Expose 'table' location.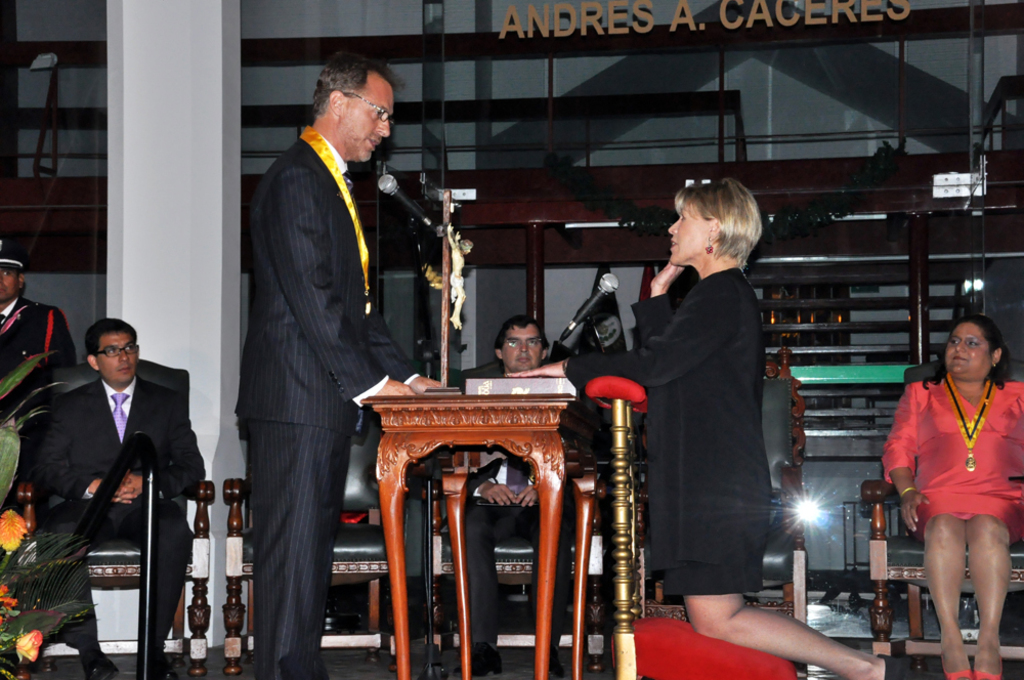
Exposed at {"x1": 350, "y1": 373, "x2": 643, "y2": 639}.
